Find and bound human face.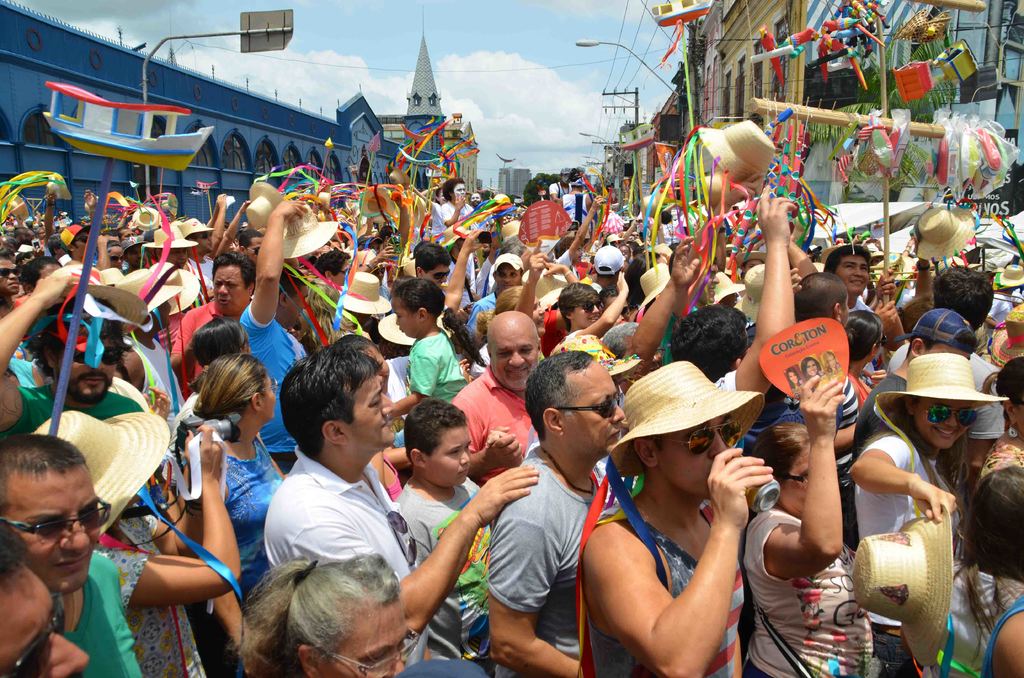
Bound: left=349, top=380, right=398, bottom=453.
